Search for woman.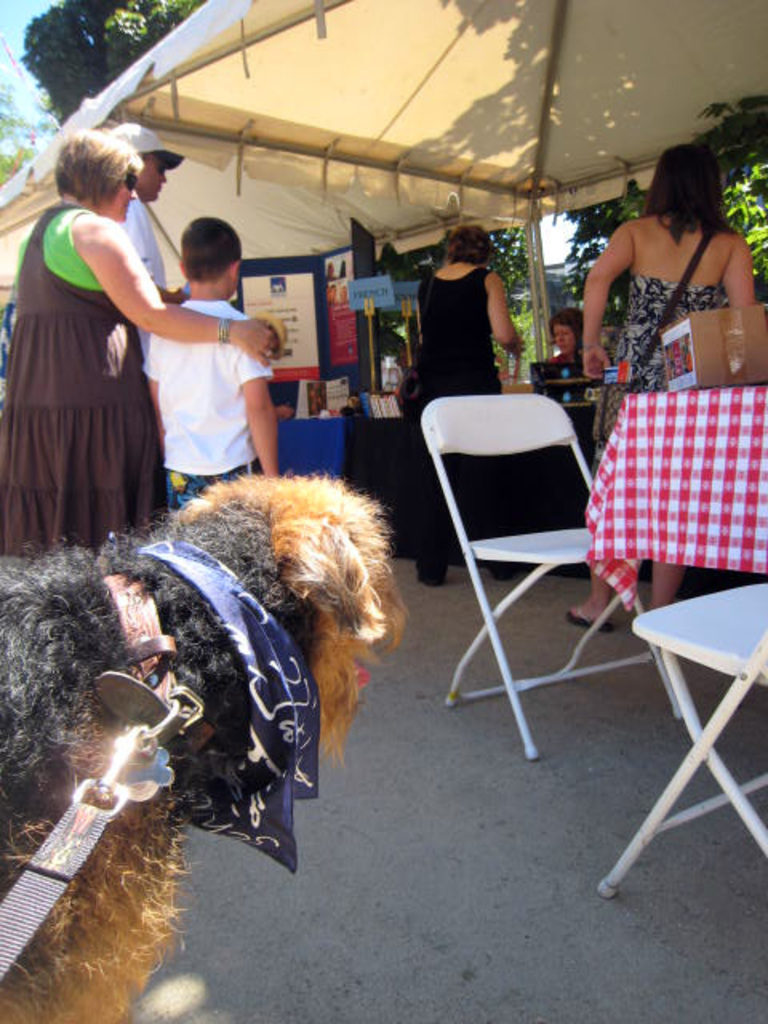
Found at bbox=[542, 309, 590, 381].
